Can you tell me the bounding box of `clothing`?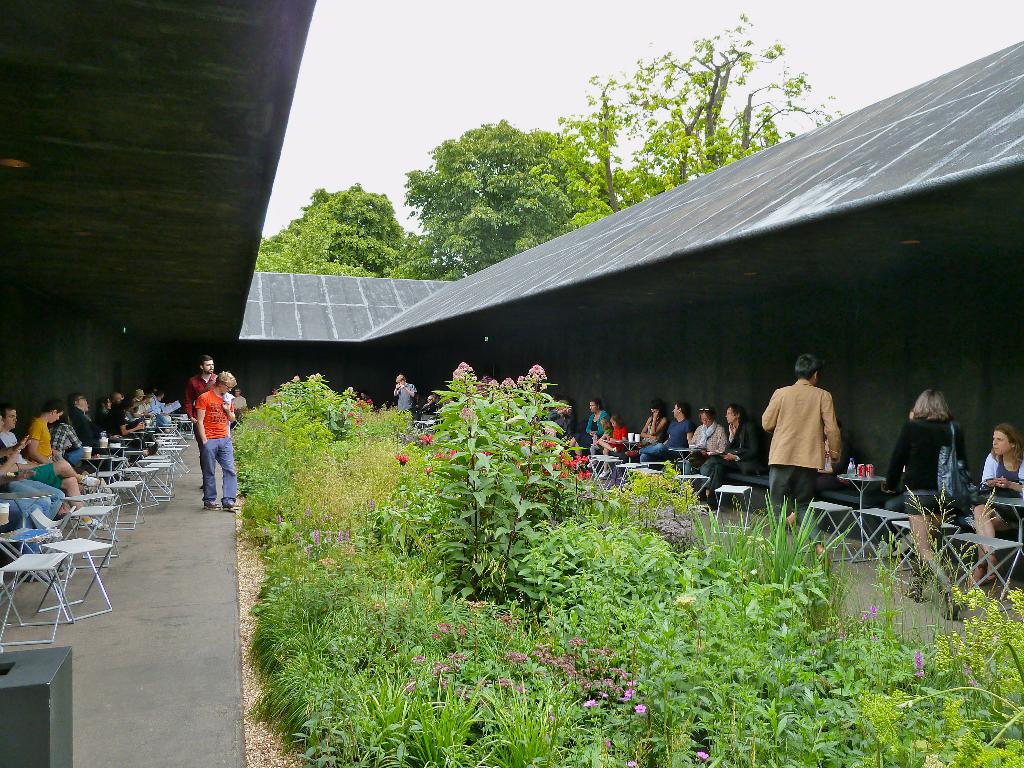
box=[636, 415, 693, 461].
